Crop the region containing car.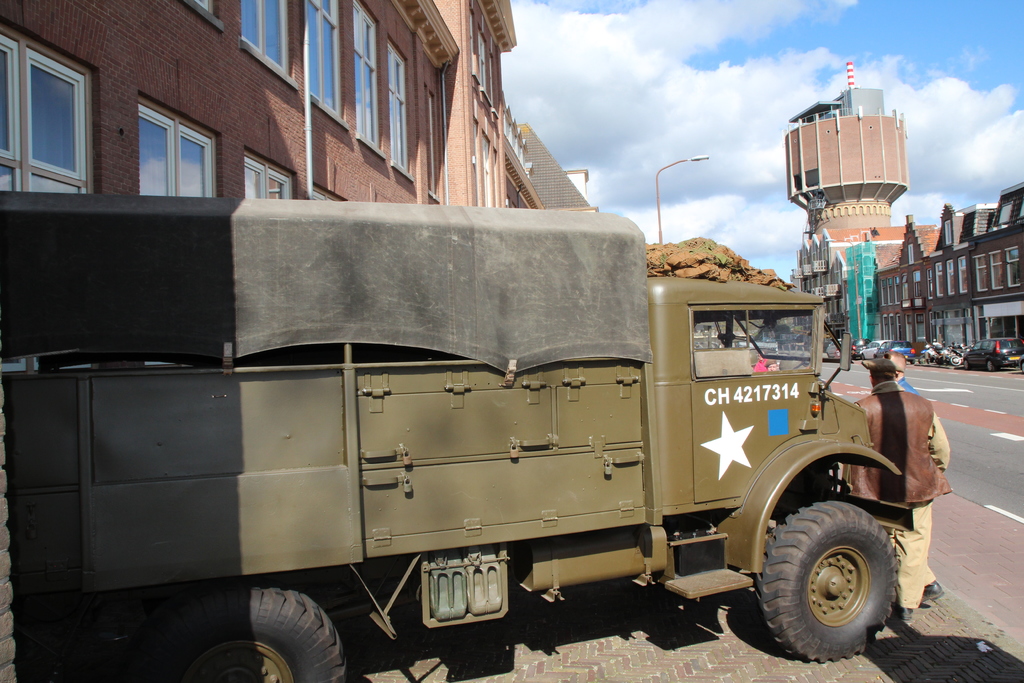
Crop region: x1=958 y1=339 x2=1023 y2=372.
